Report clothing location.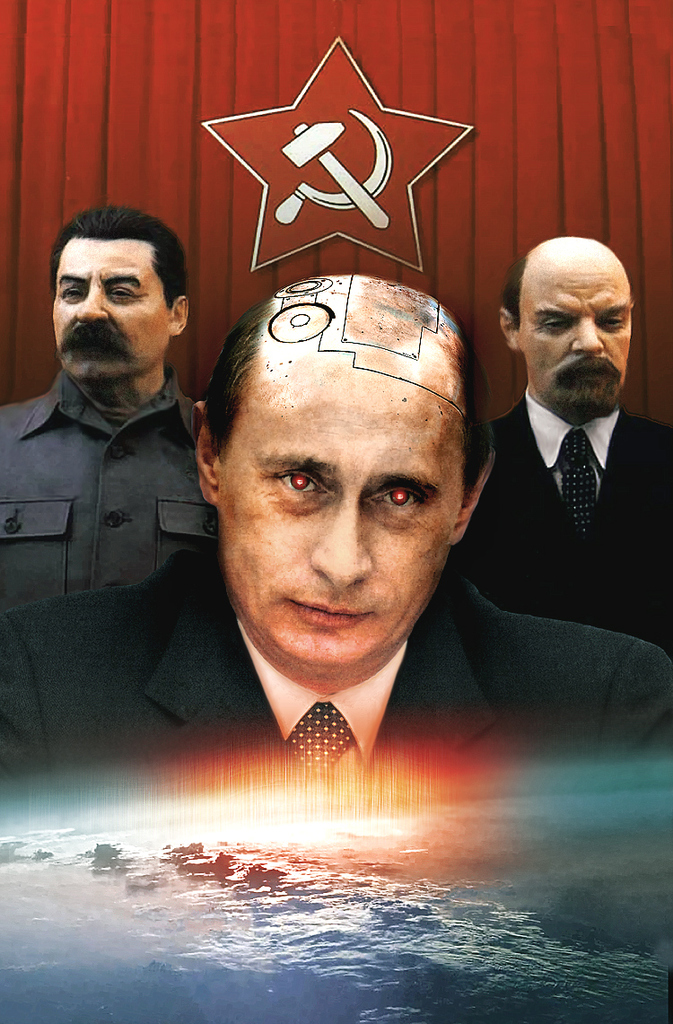
Report: 0, 372, 235, 615.
